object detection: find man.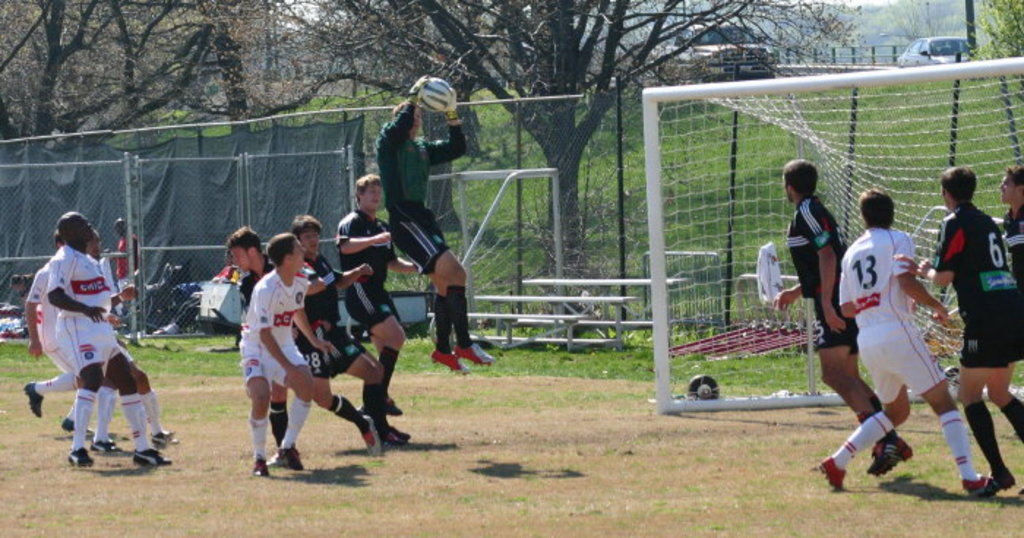
[370, 75, 494, 379].
